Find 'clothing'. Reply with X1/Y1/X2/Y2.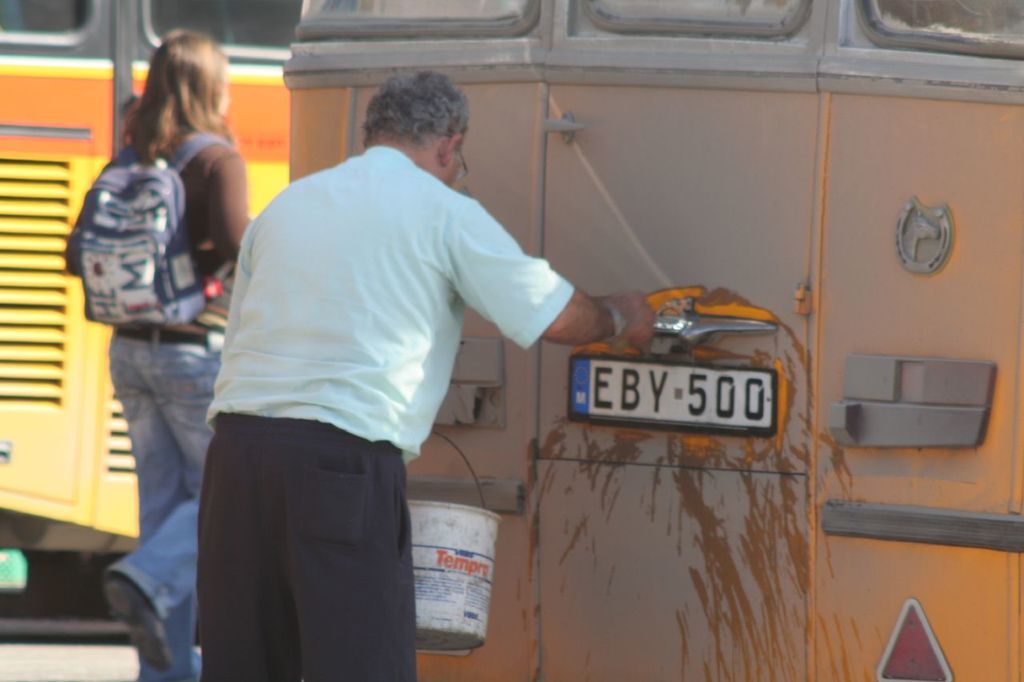
129/159/241/332.
